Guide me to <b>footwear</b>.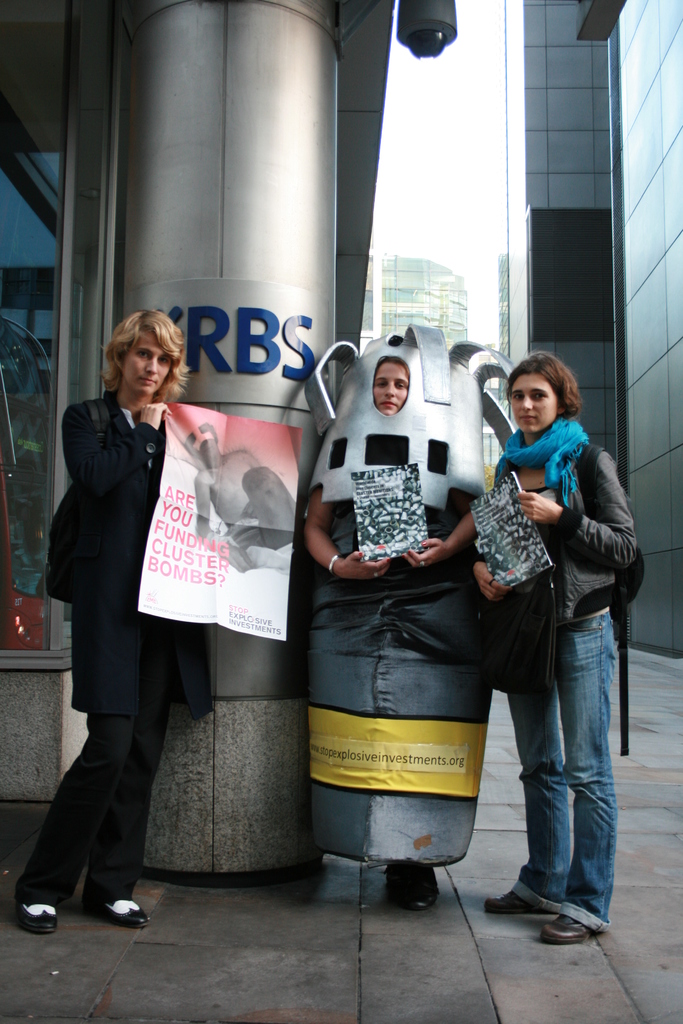
Guidance: [left=88, top=895, right=155, bottom=925].
